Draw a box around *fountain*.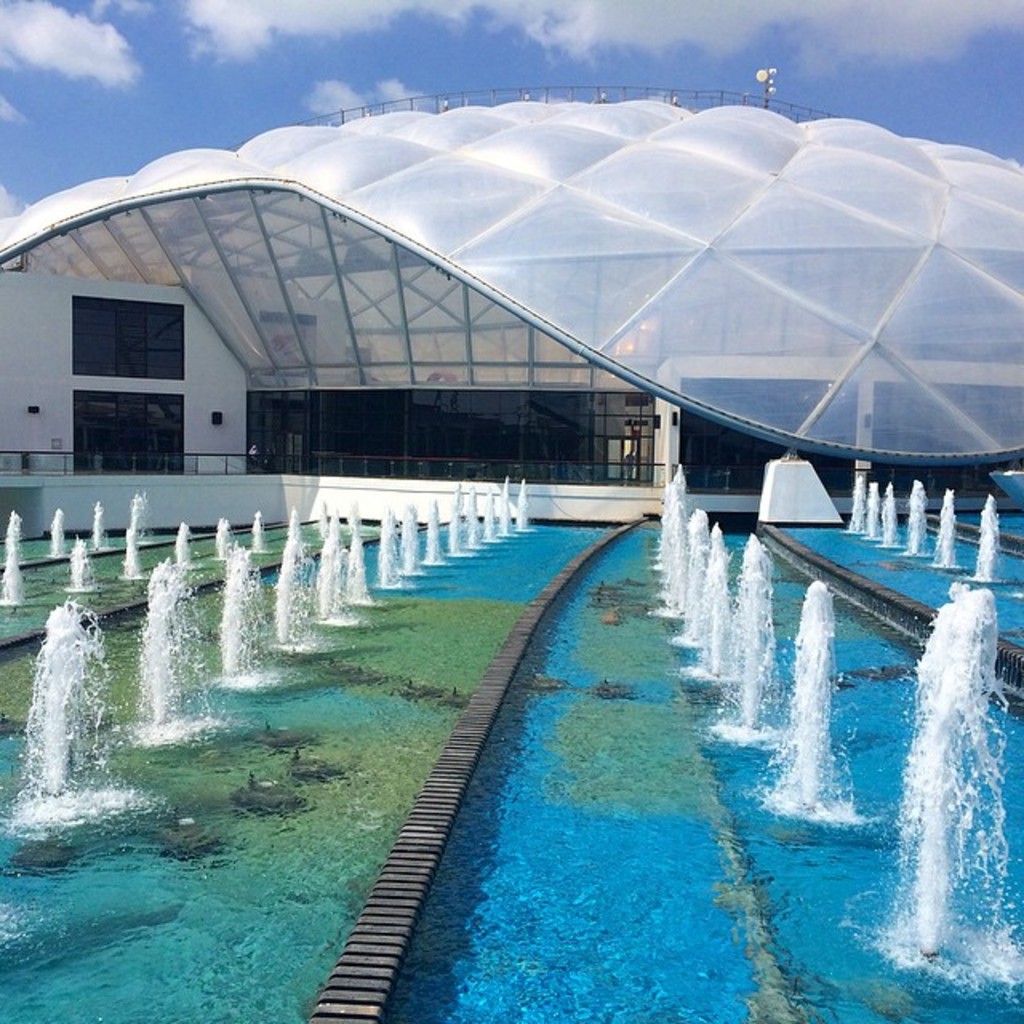
(970, 498, 995, 579).
